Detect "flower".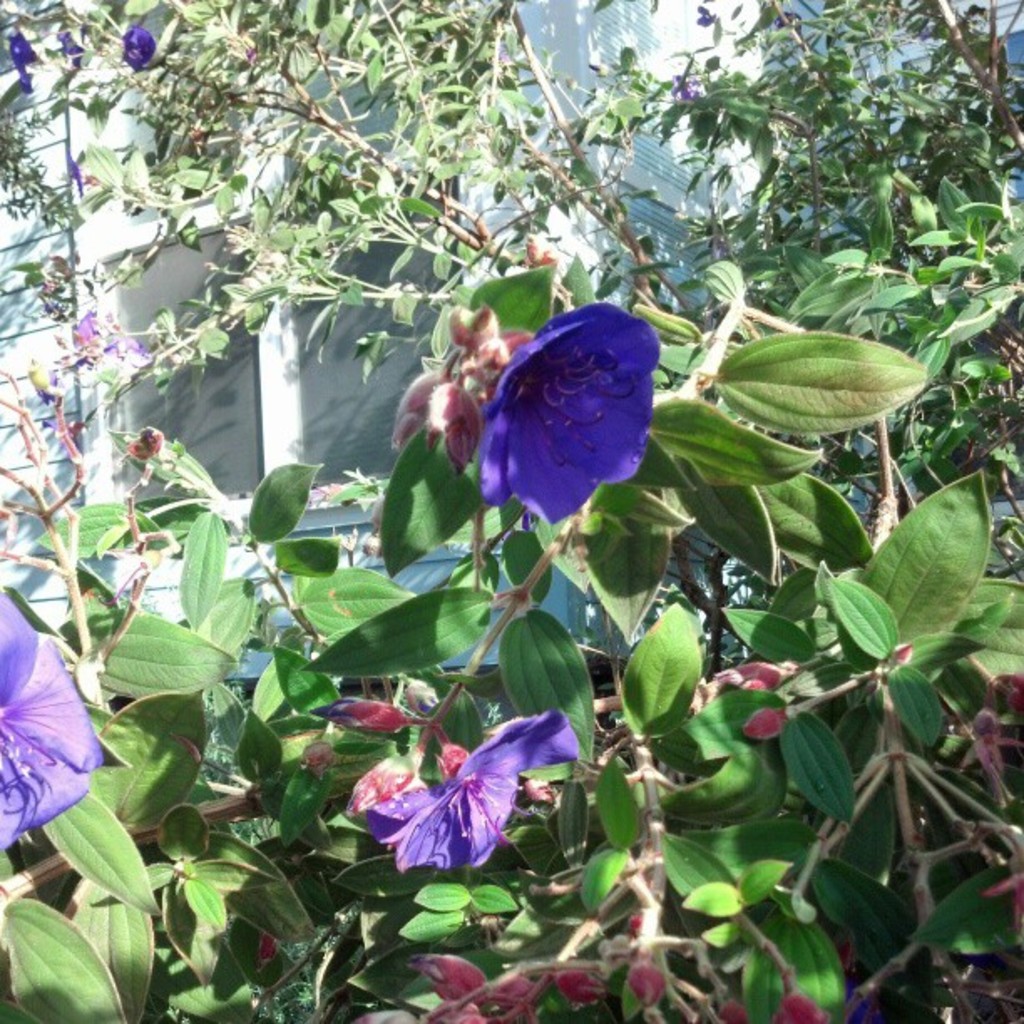
Detected at 17, 27, 38, 89.
